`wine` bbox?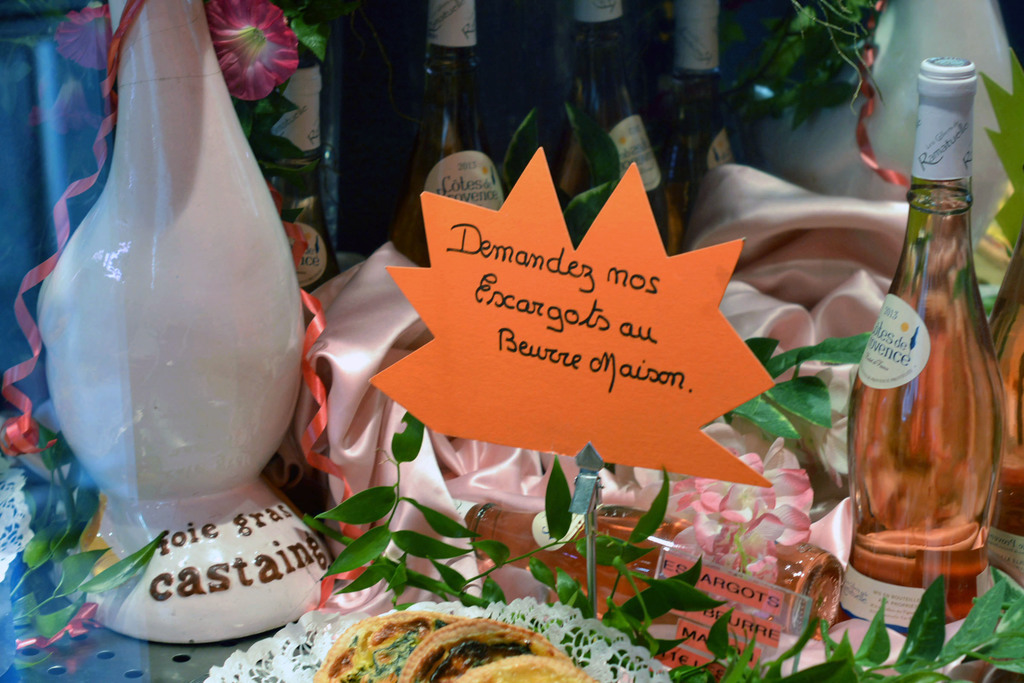
pyautogui.locateOnScreen(854, 68, 996, 588)
